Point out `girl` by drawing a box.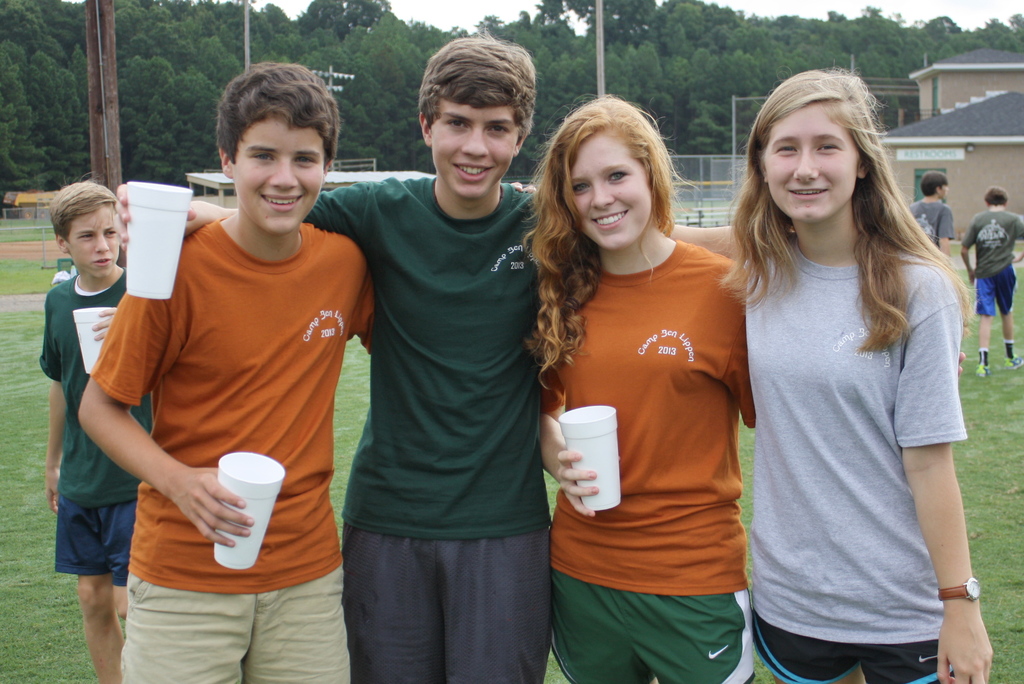
left=717, top=67, right=994, bottom=683.
